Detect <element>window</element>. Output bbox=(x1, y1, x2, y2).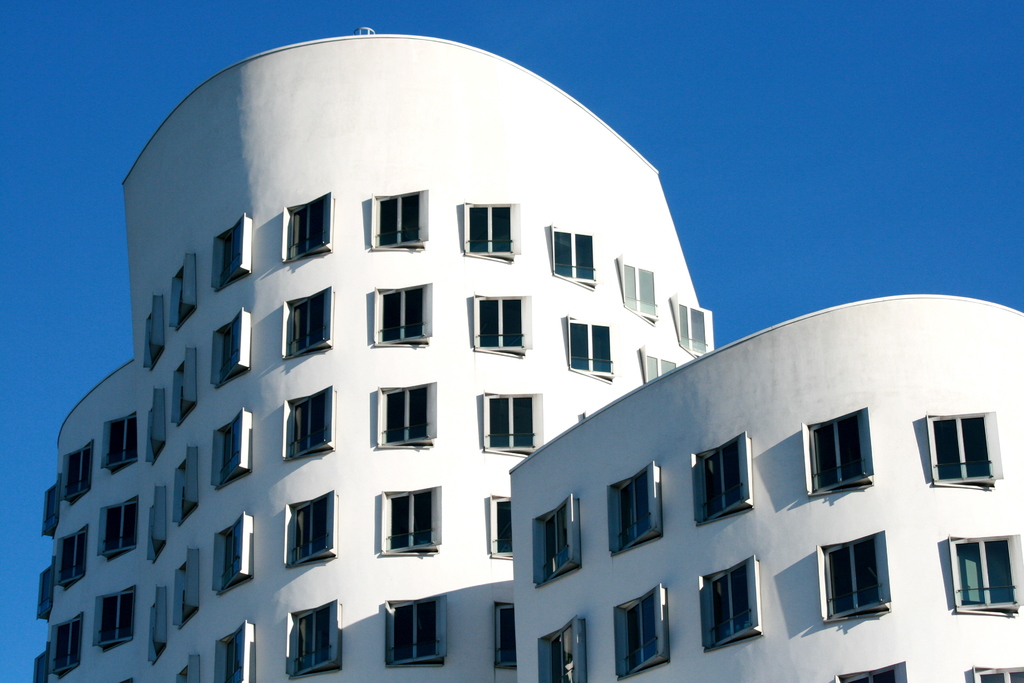
bbox=(641, 343, 676, 383).
